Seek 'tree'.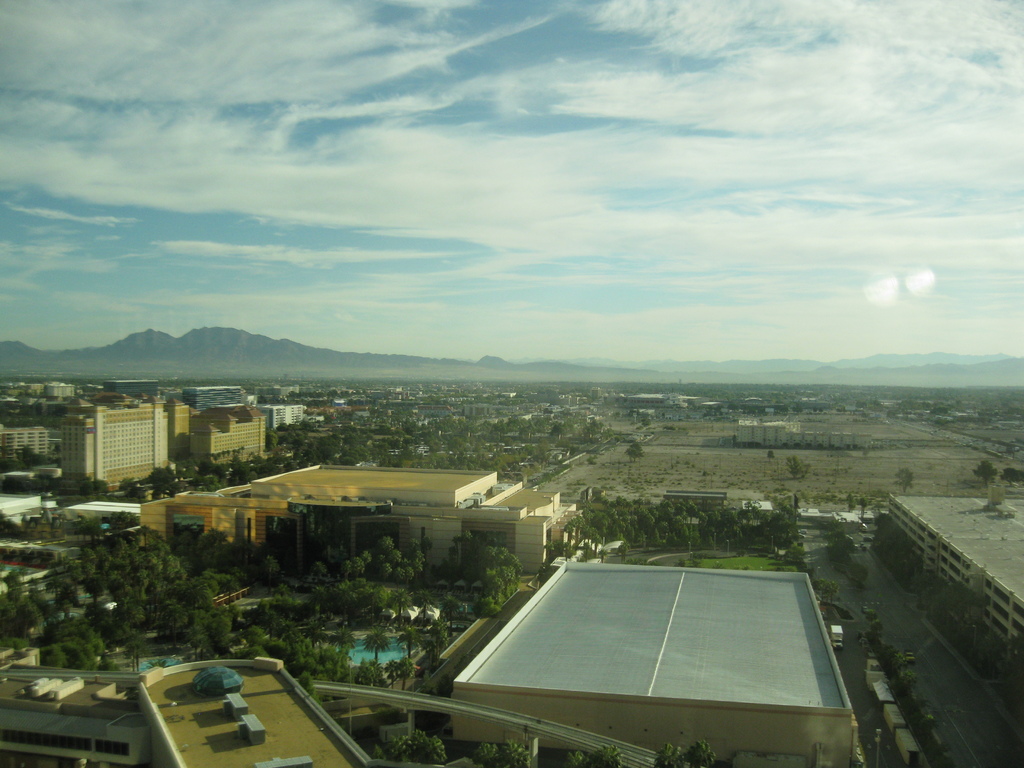
747:408:762:417.
